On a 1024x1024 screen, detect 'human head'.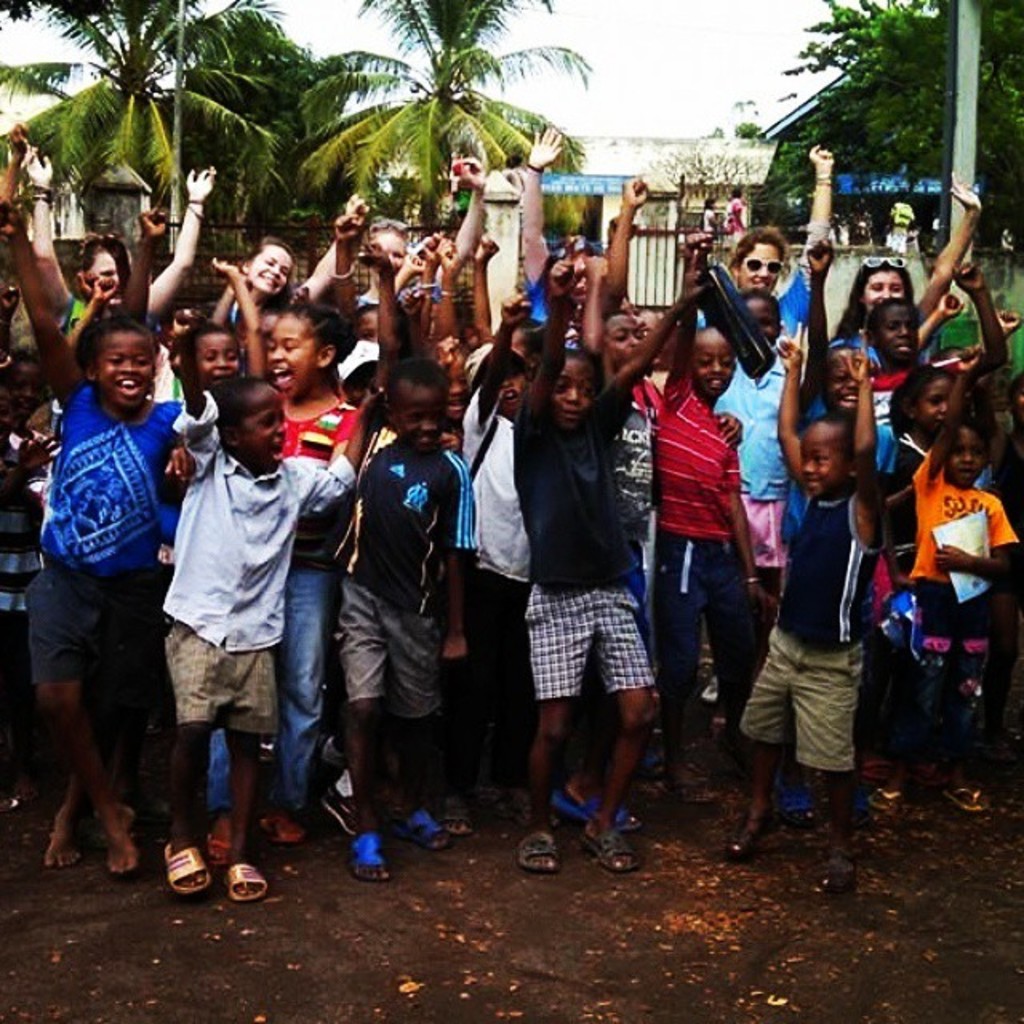
(826,346,872,413).
